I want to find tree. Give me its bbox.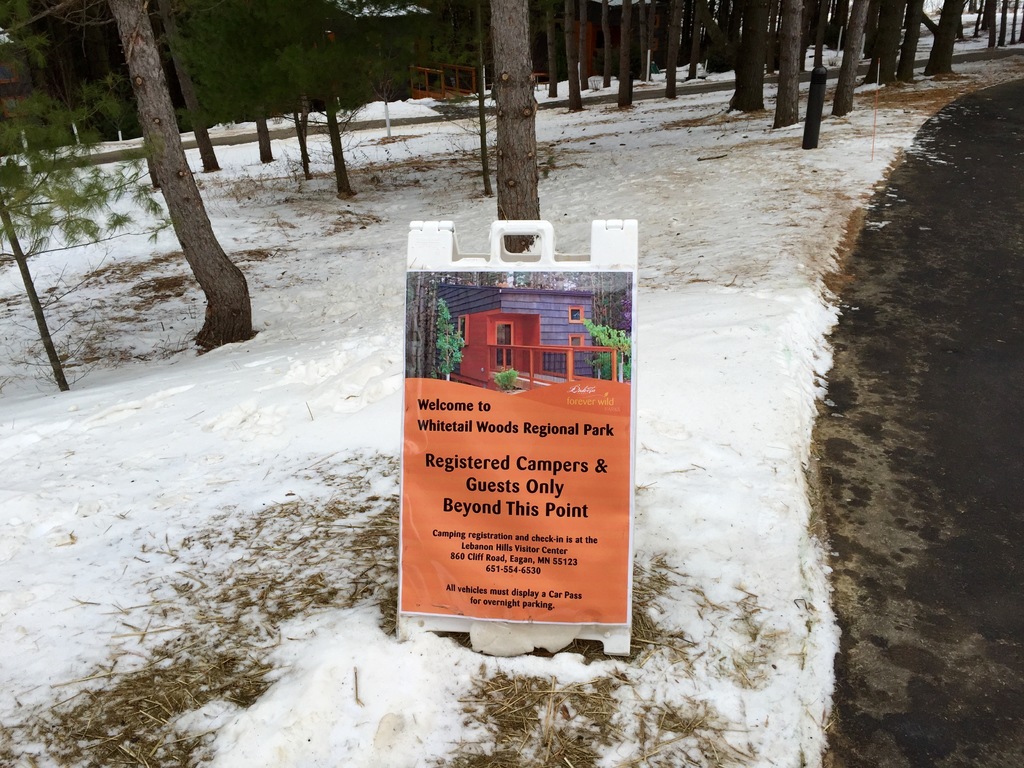
{"x1": 865, "y1": 0, "x2": 900, "y2": 74}.
